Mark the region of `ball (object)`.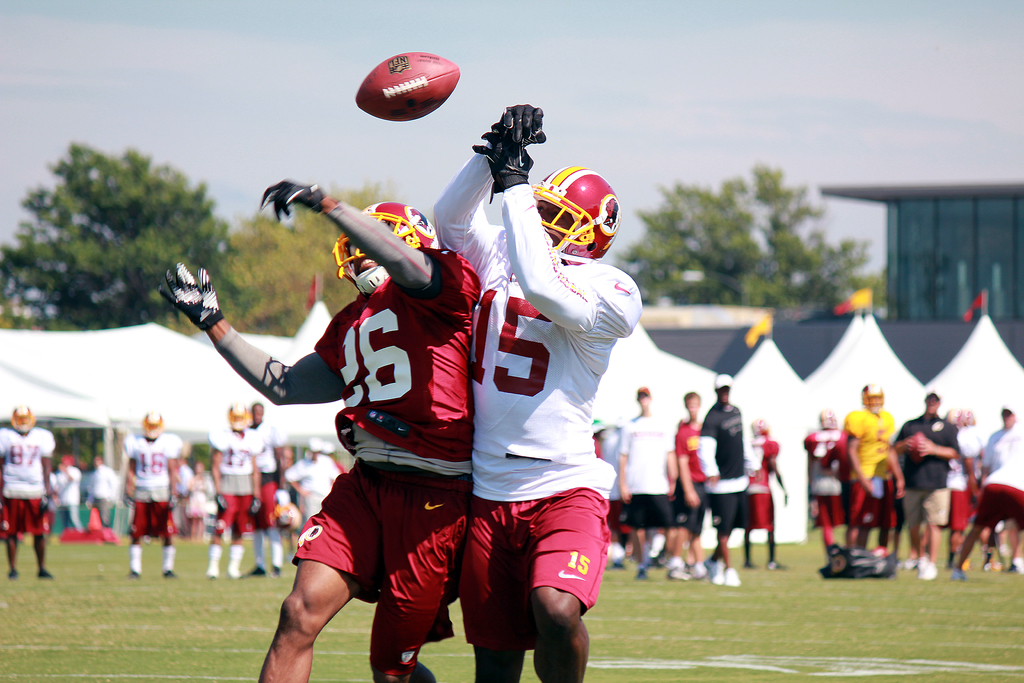
Region: [352,50,462,122].
